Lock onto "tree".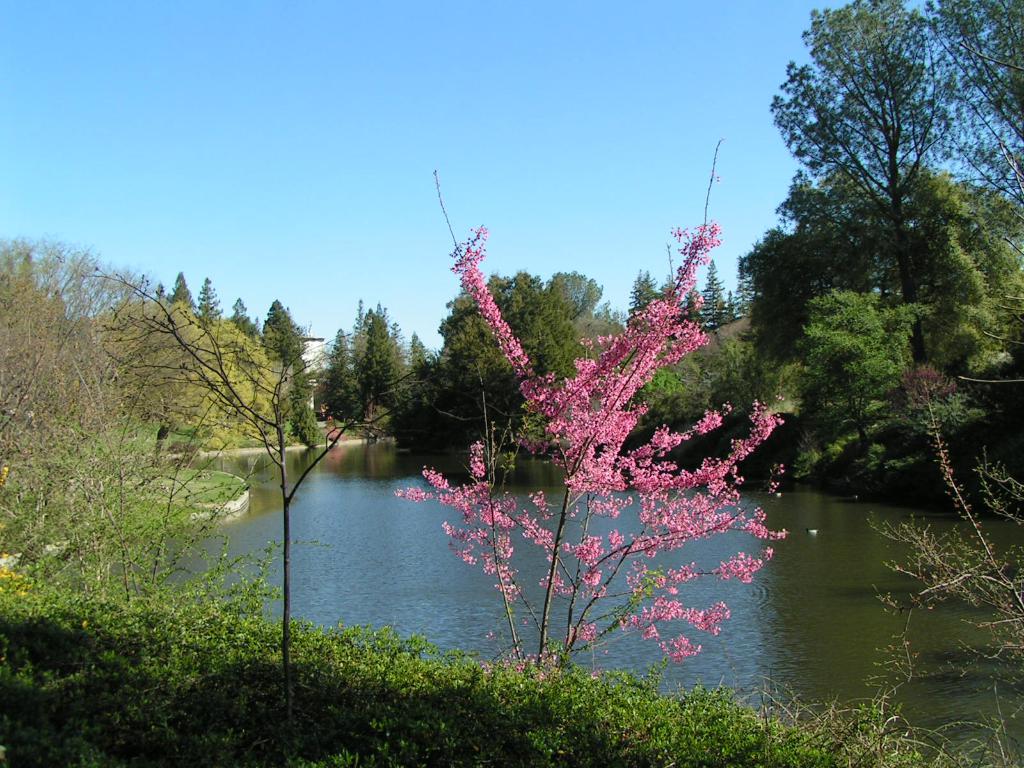
Locked: Rect(41, 254, 444, 719).
